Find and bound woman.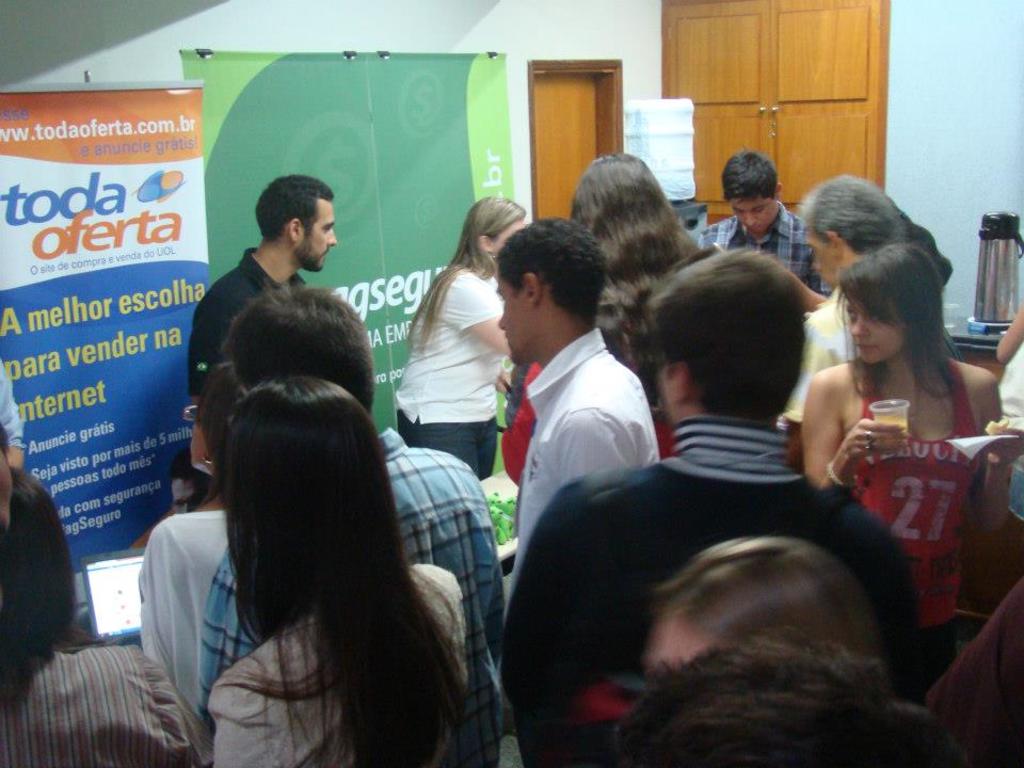
Bound: <bbox>210, 382, 474, 767</bbox>.
